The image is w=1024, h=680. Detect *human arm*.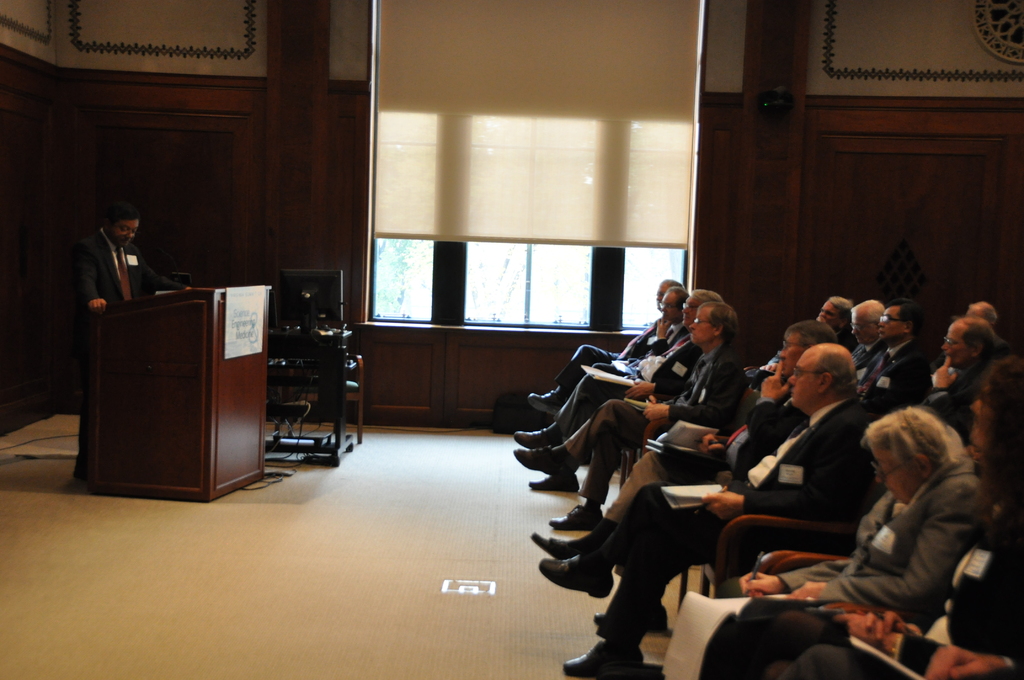
Detection: crop(710, 421, 862, 524).
